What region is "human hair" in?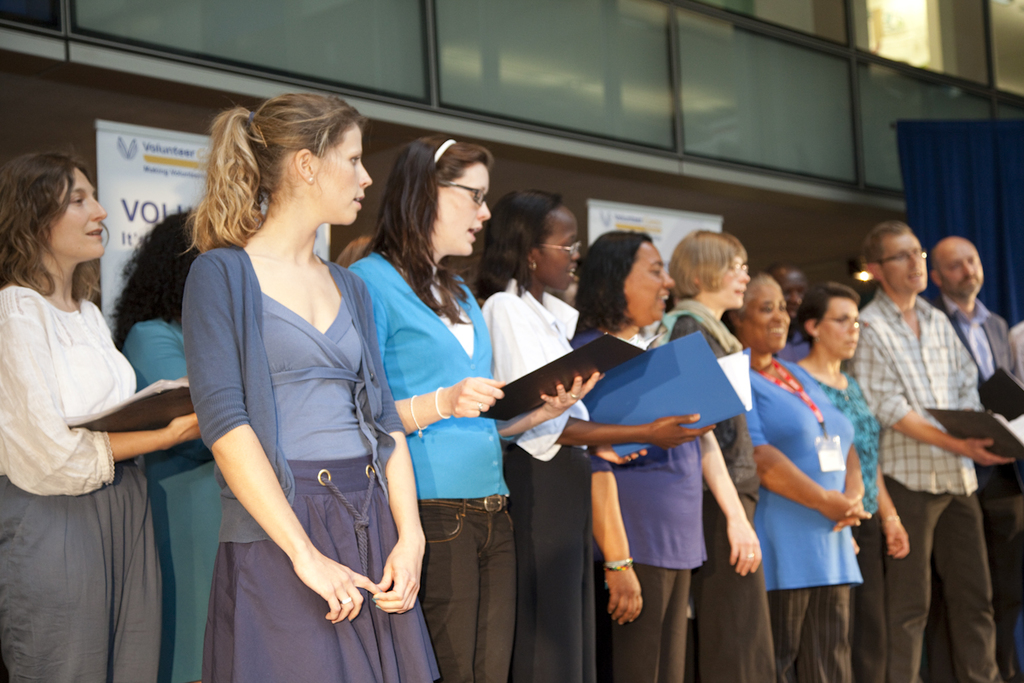
x1=111, y1=207, x2=198, y2=351.
